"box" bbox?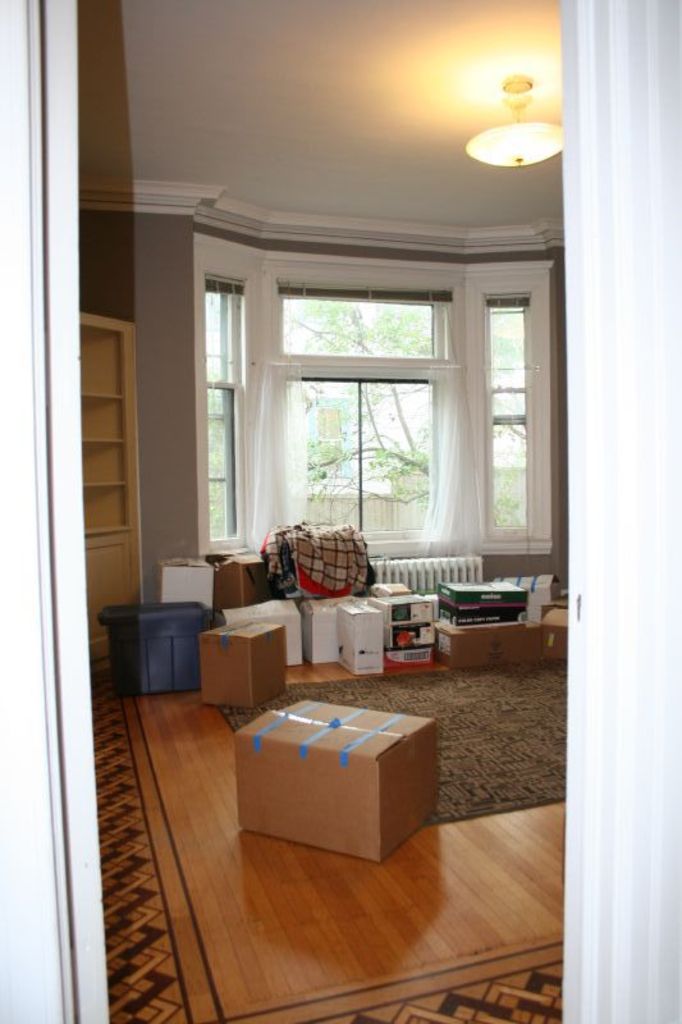
<bbox>500, 579, 563, 618</bbox>
